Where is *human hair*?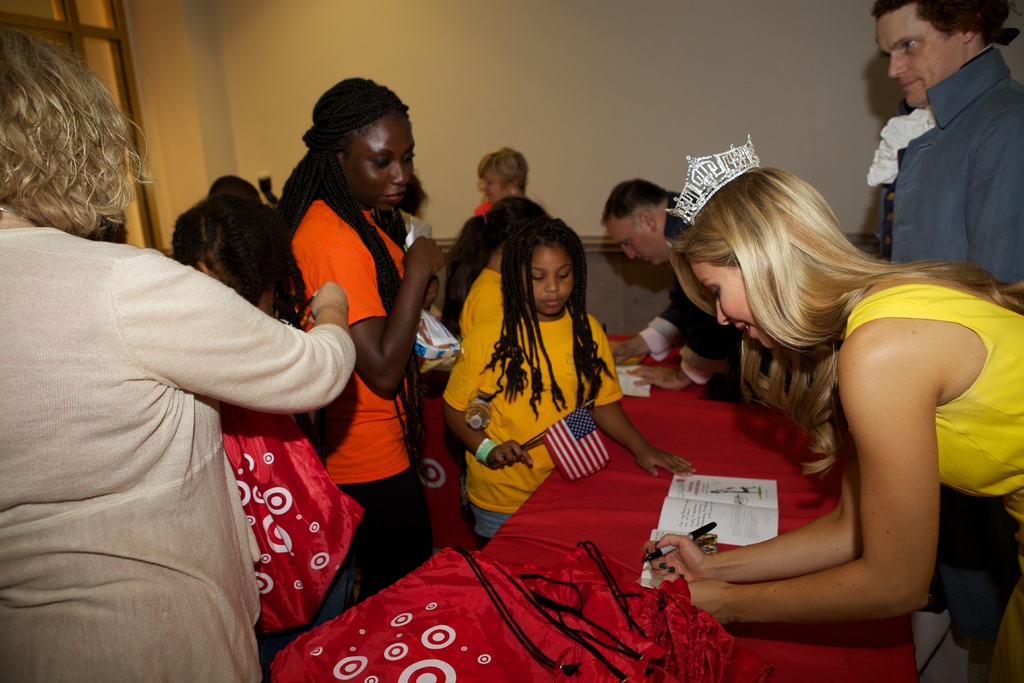
598,183,666,222.
